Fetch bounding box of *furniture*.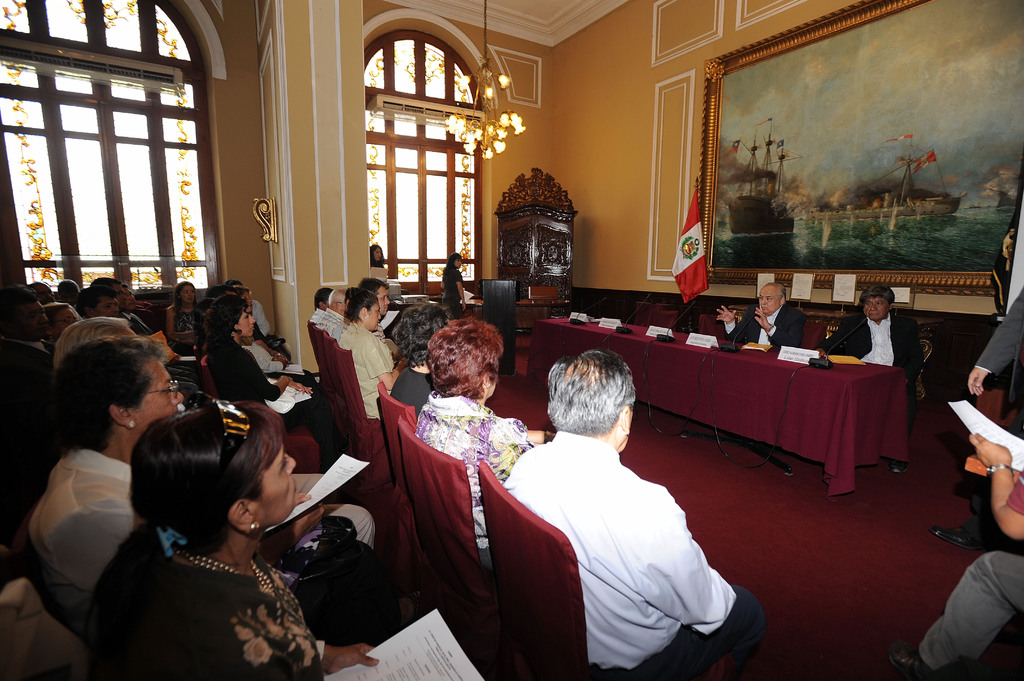
Bbox: <region>699, 316, 729, 340</region>.
